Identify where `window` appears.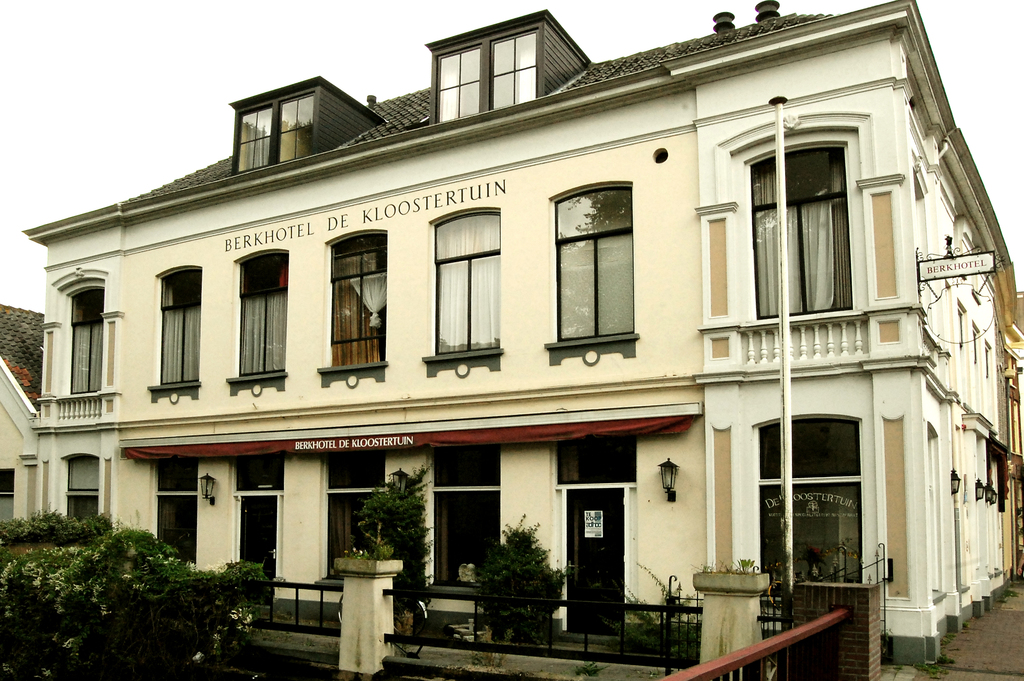
Appears at box=[428, 490, 500, 587].
